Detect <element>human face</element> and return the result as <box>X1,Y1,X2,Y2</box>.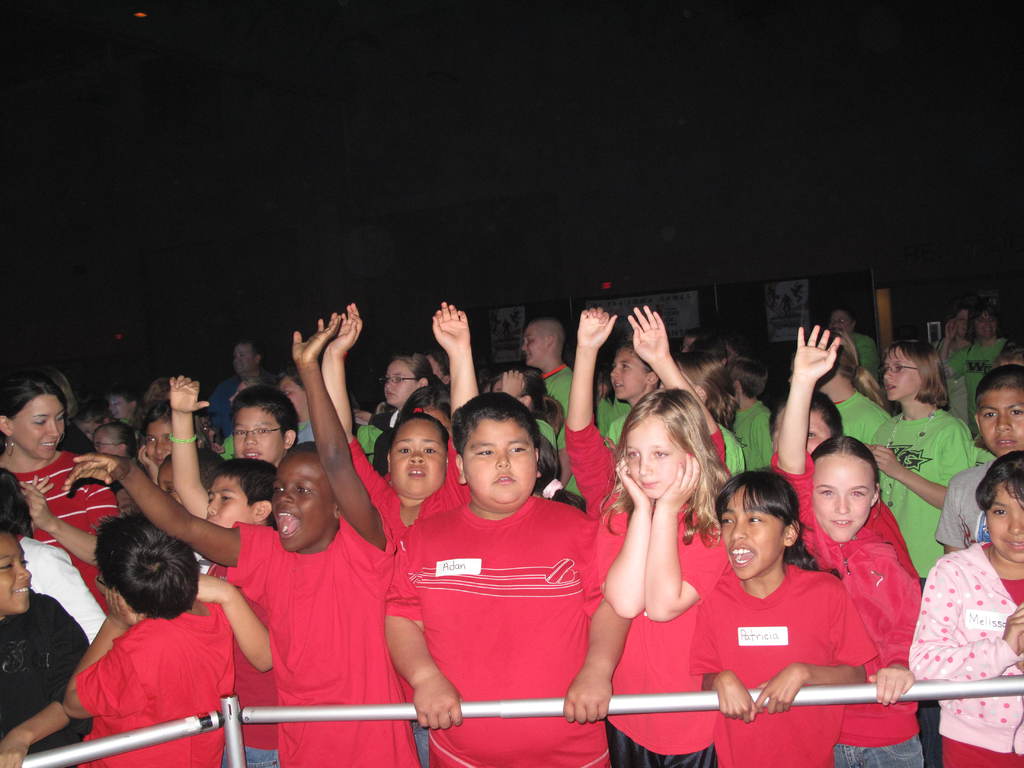
<box>954,310,966,333</box>.
